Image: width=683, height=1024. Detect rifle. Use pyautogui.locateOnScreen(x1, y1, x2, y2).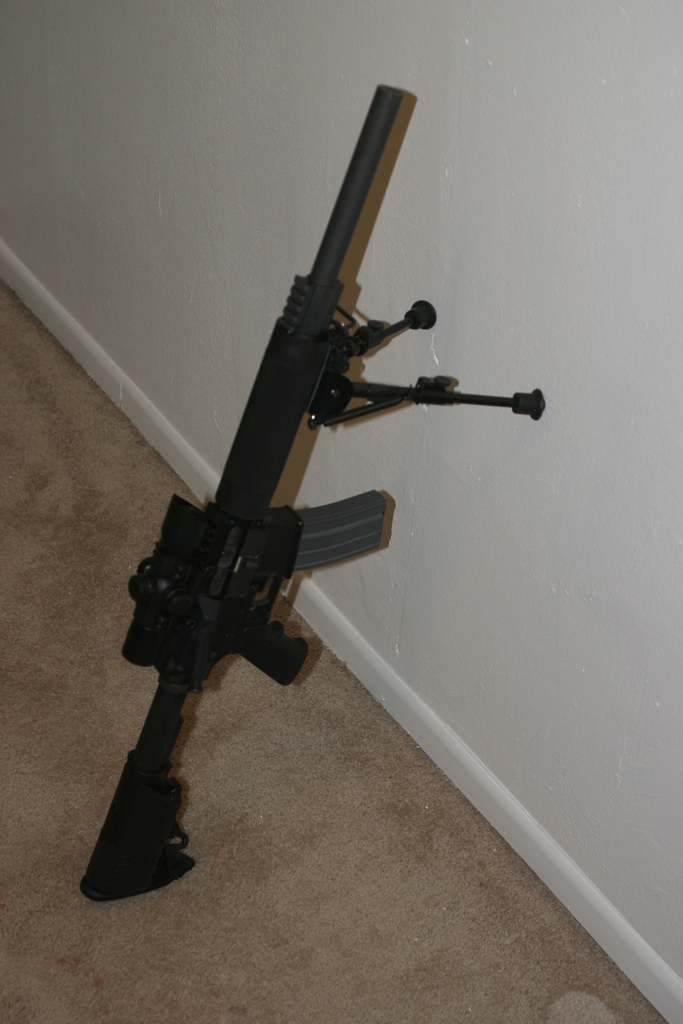
pyautogui.locateOnScreen(86, 83, 546, 897).
